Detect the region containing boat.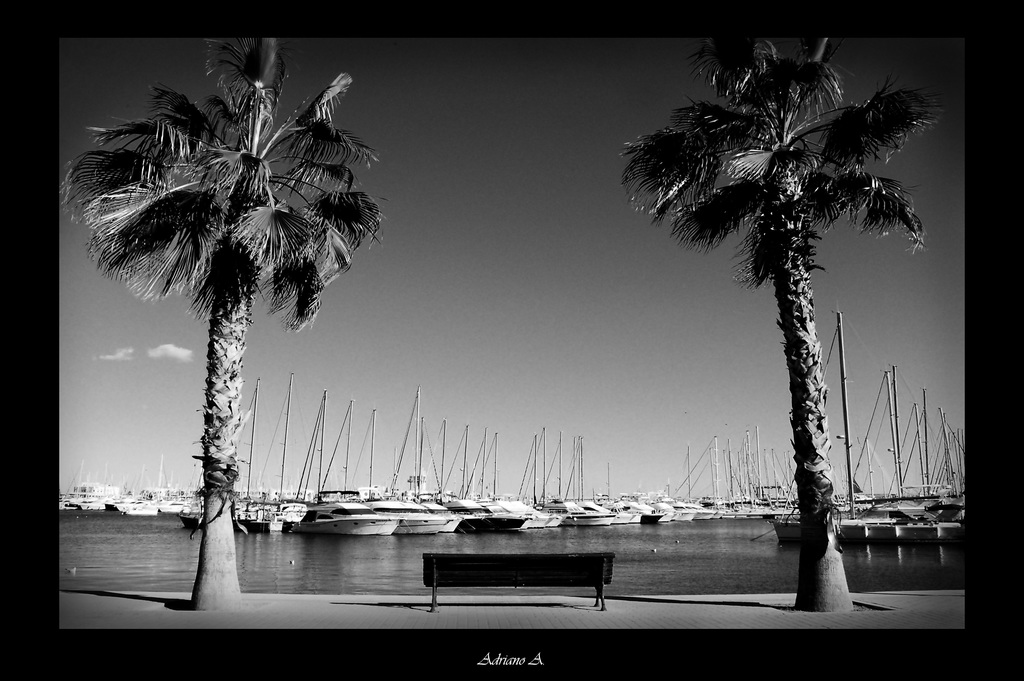
(168,489,209,539).
